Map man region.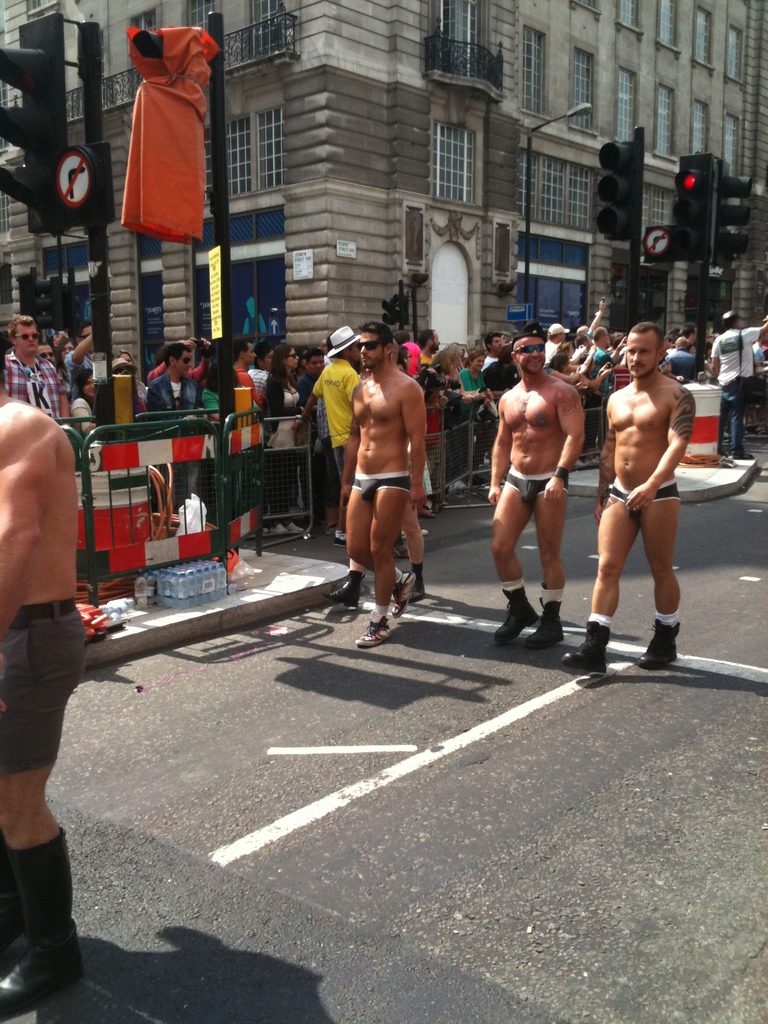
Mapped to <box>602,308,712,668</box>.
